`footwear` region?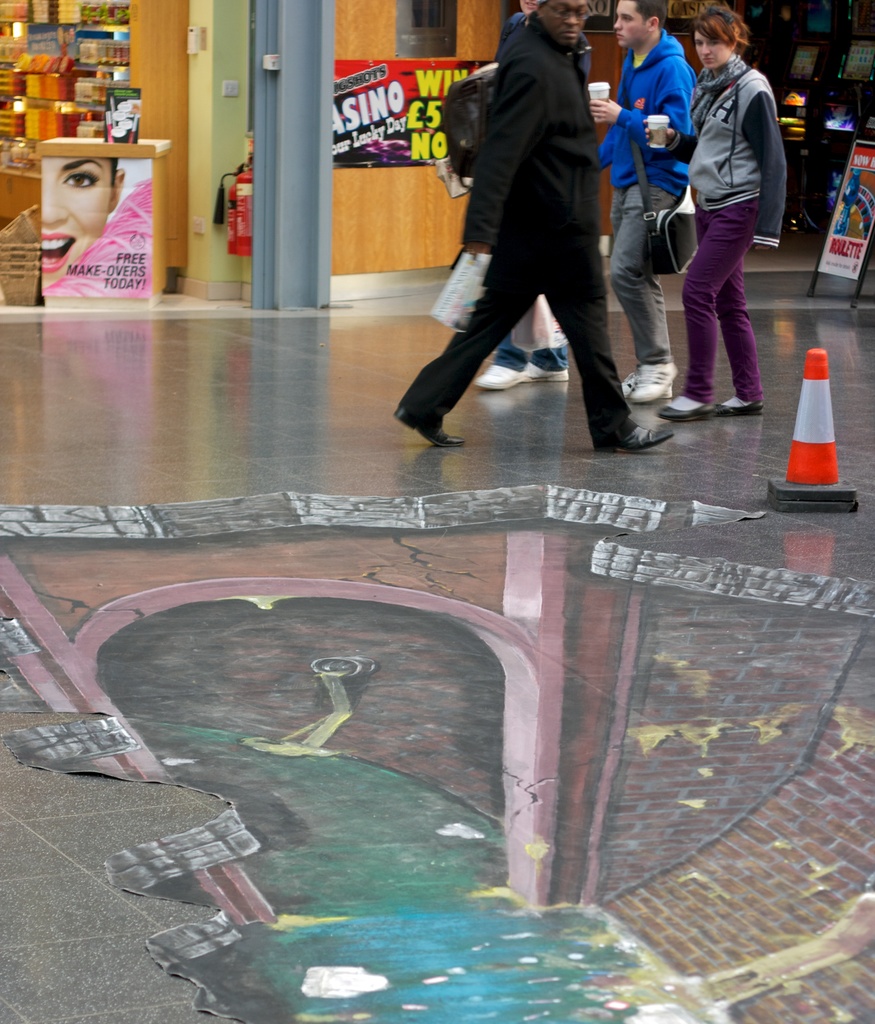
BBox(630, 352, 684, 404)
